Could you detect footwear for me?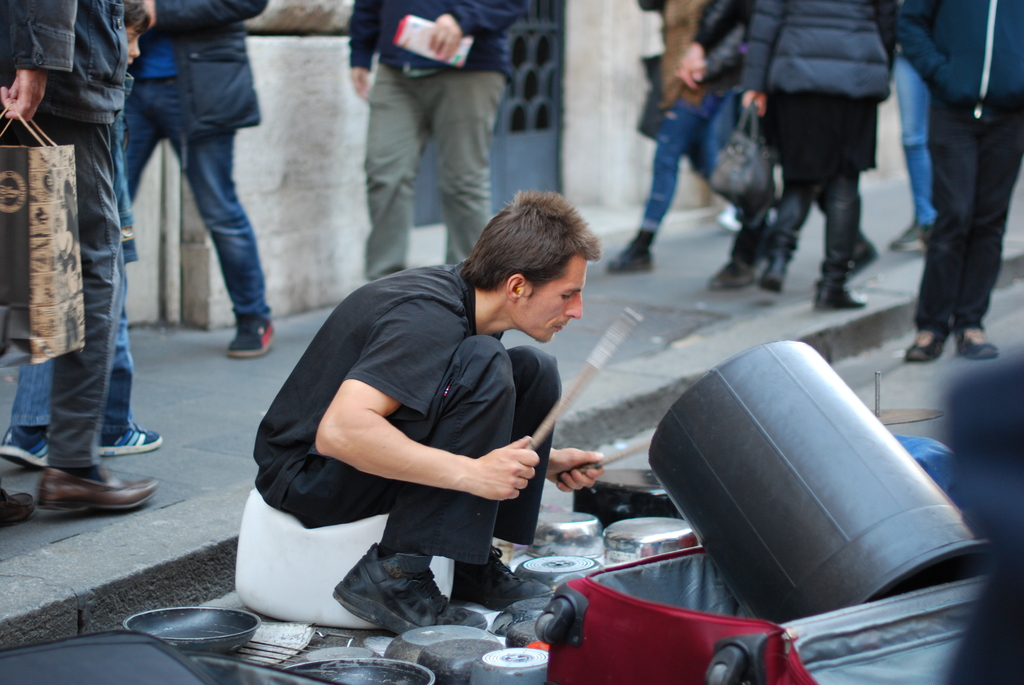
Detection result: l=904, t=327, r=945, b=363.
